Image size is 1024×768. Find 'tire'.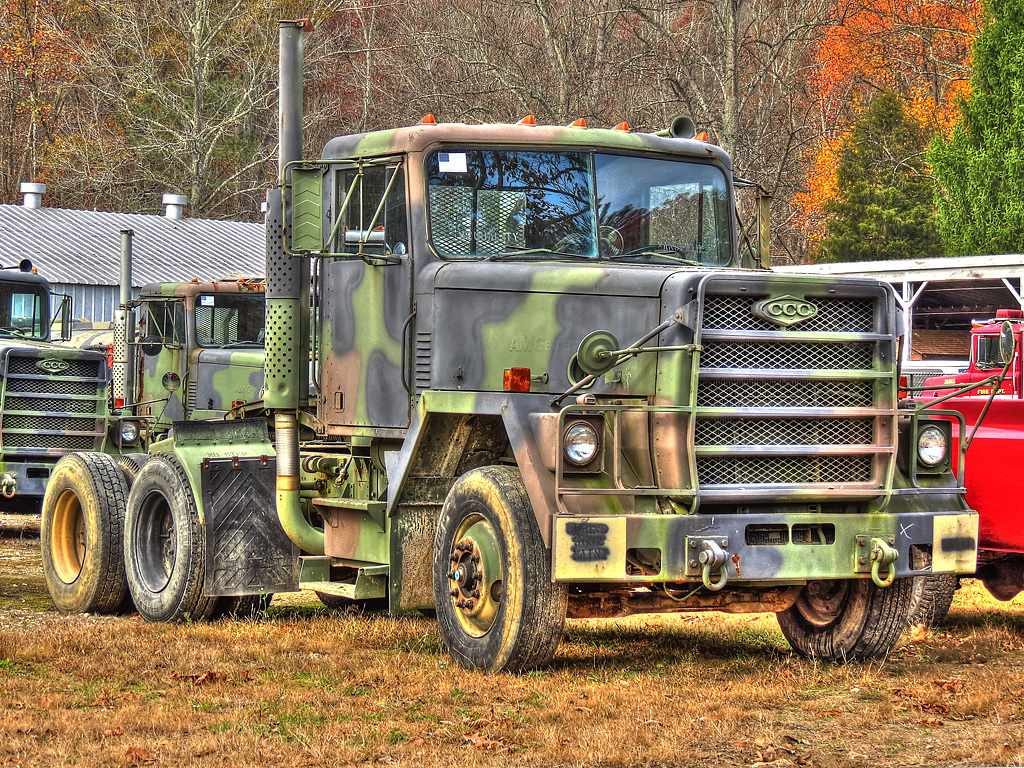
region(774, 577, 911, 662).
